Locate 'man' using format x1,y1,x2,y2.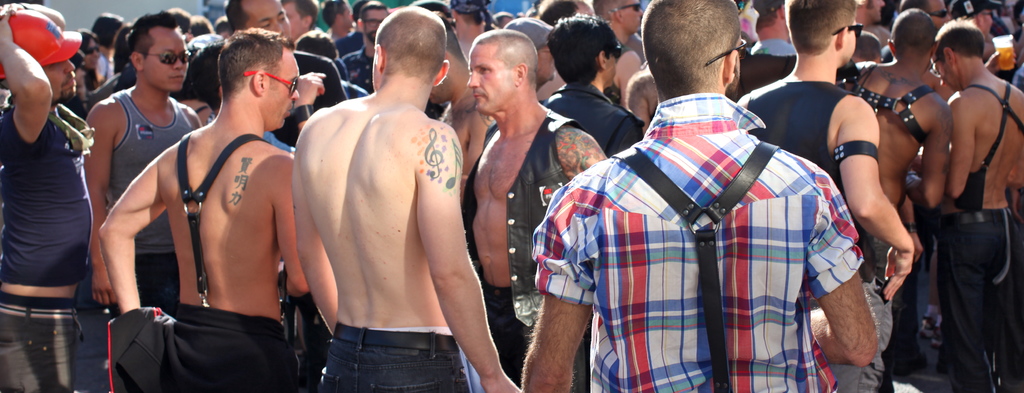
735,0,799,99.
